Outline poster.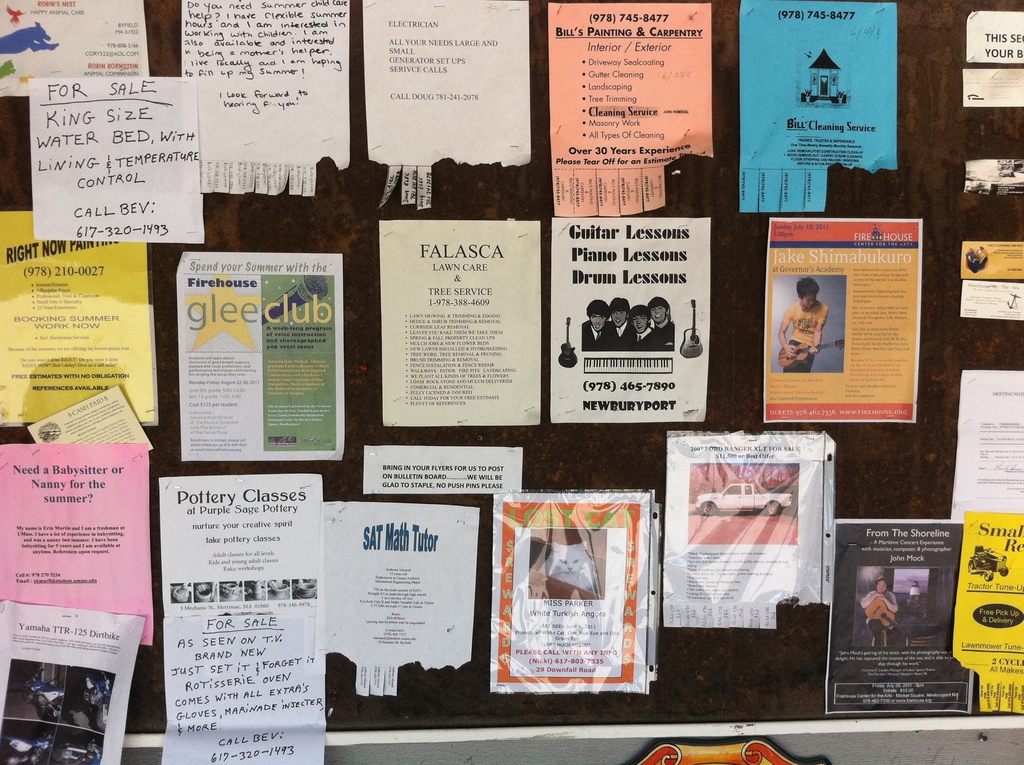
Outline: pyautogui.locateOnScreen(0, 211, 155, 429).
